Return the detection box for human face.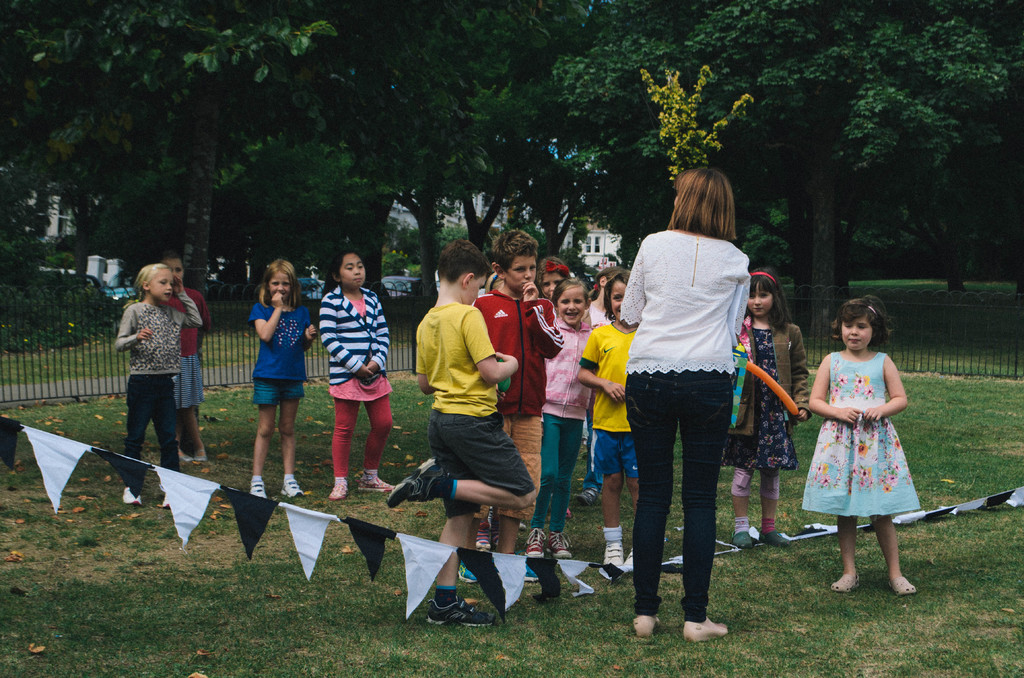
x1=267 y1=272 x2=291 y2=302.
